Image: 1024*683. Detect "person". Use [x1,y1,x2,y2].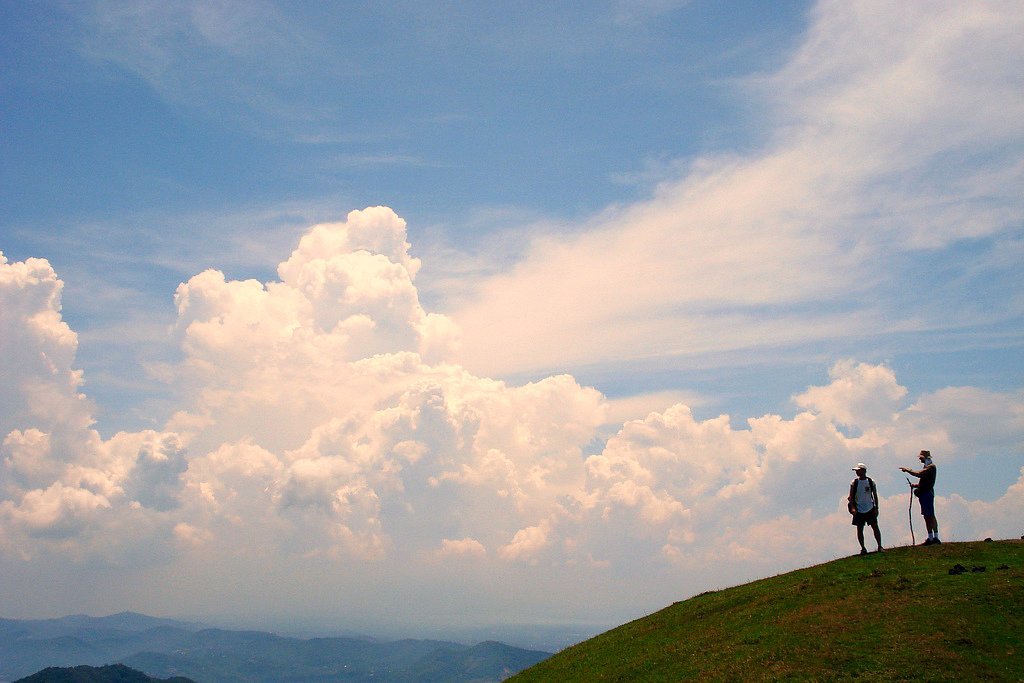
[898,450,940,550].
